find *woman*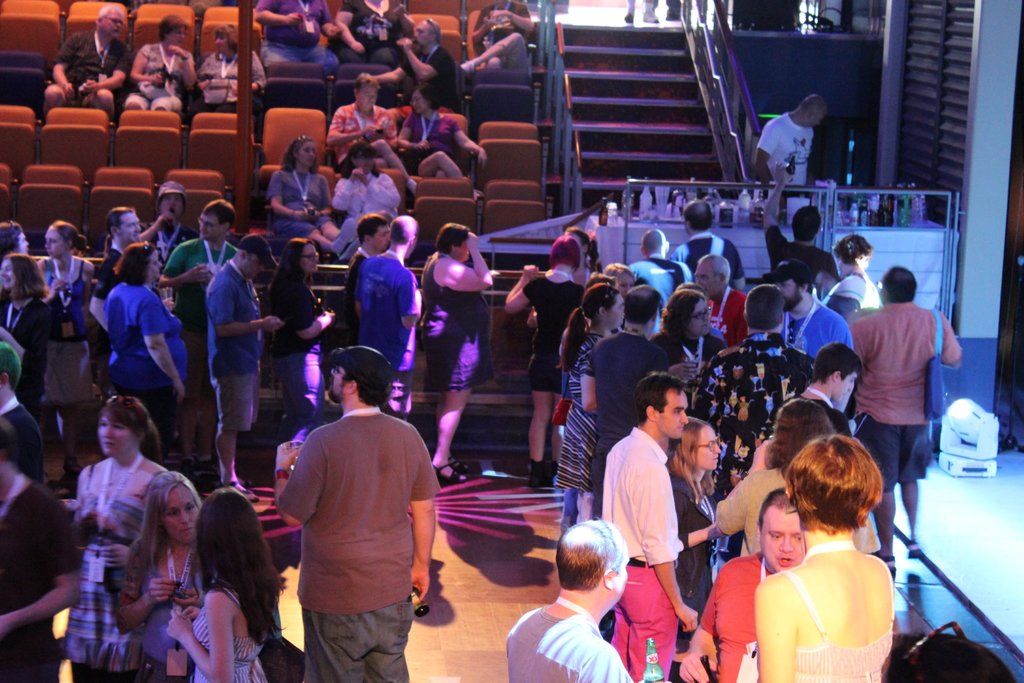
554, 226, 596, 300
